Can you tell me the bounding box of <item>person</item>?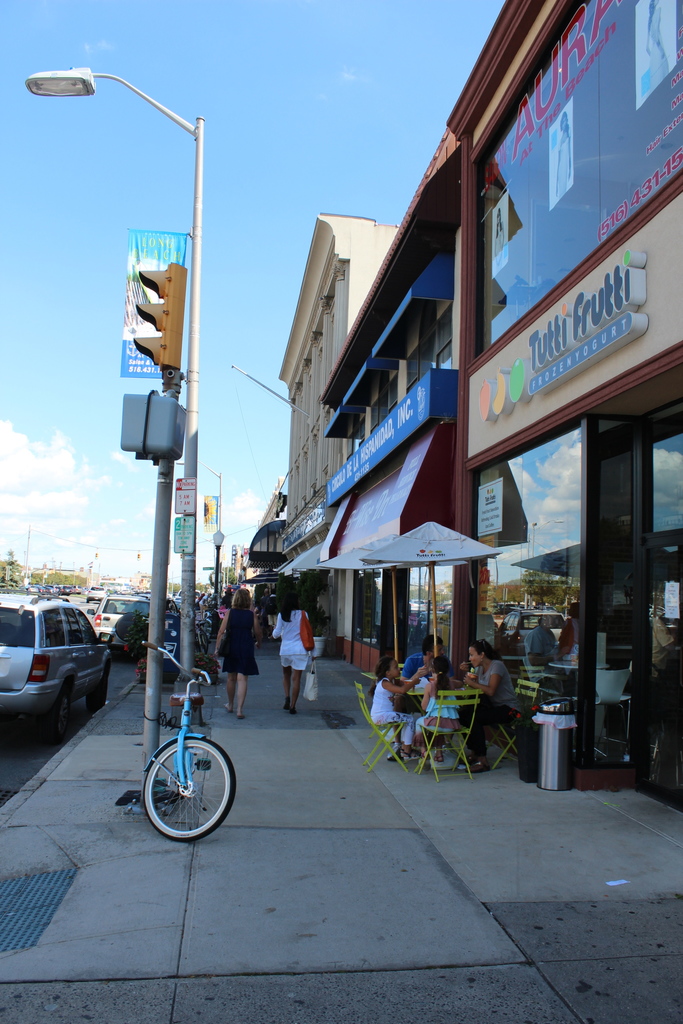
bbox=(209, 579, 261, 729).
